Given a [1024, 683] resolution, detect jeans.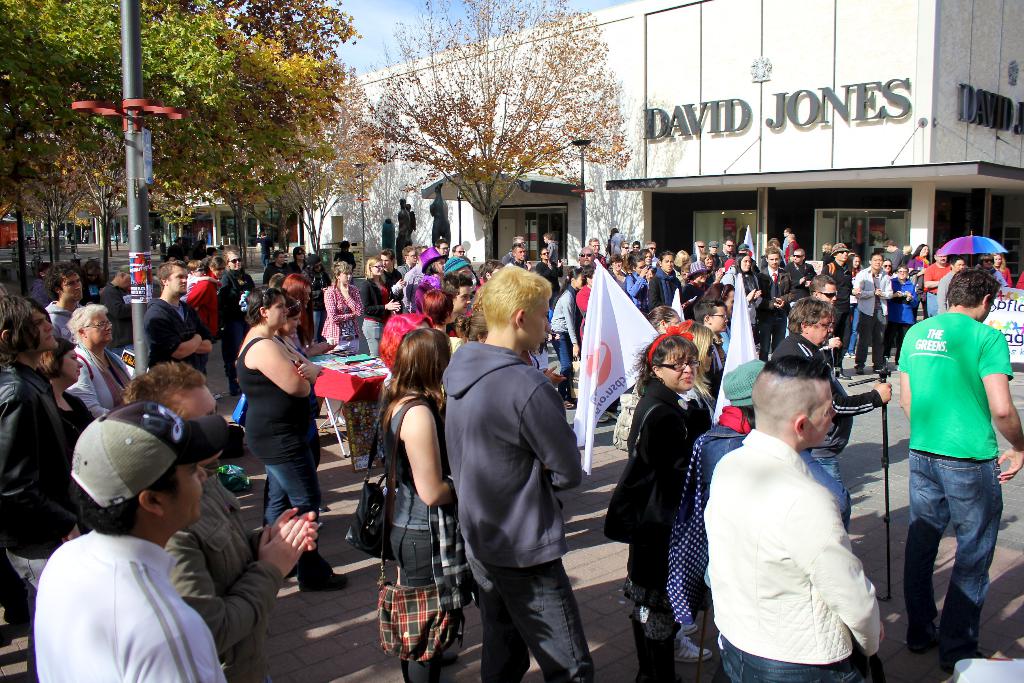
region(721, 636, 863, 682).
